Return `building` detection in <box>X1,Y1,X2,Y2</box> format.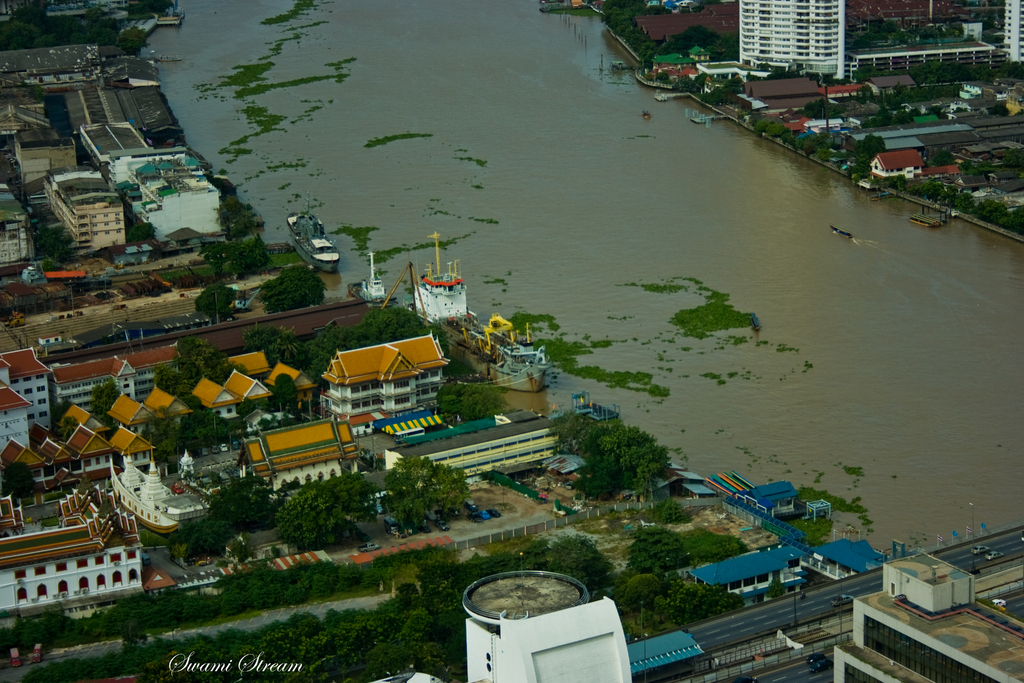
<box>0,484,144,609</box>.
